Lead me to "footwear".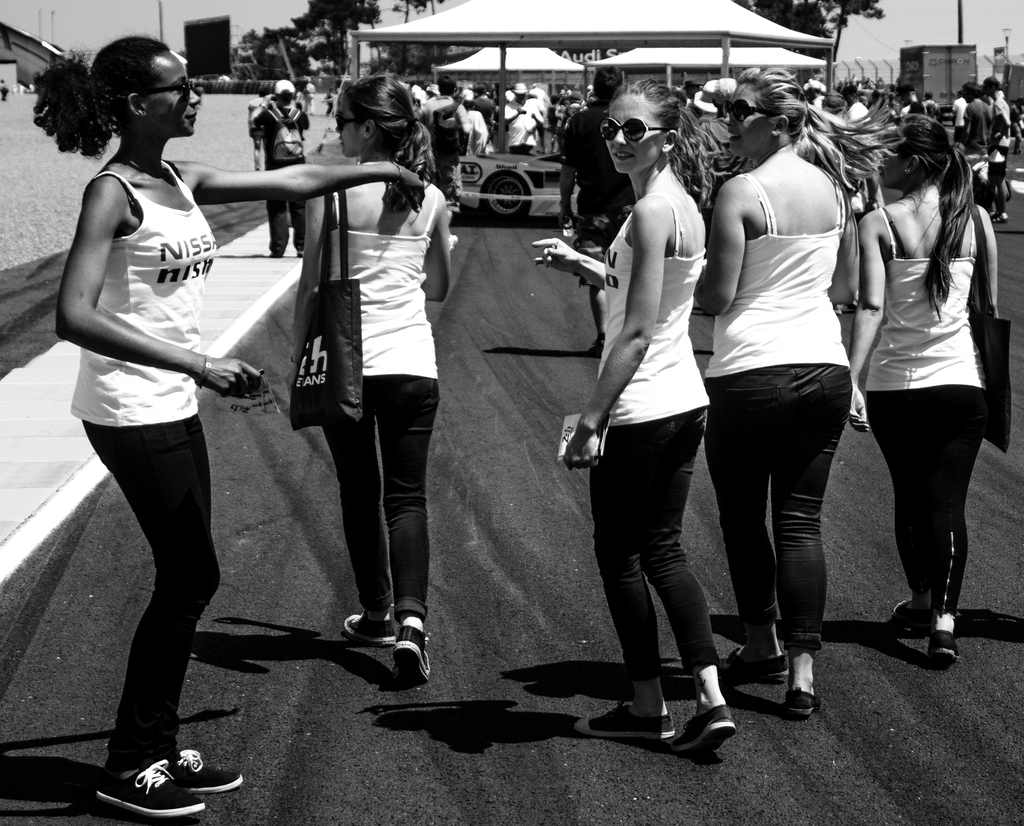
Lead to 929,631,960,661.
